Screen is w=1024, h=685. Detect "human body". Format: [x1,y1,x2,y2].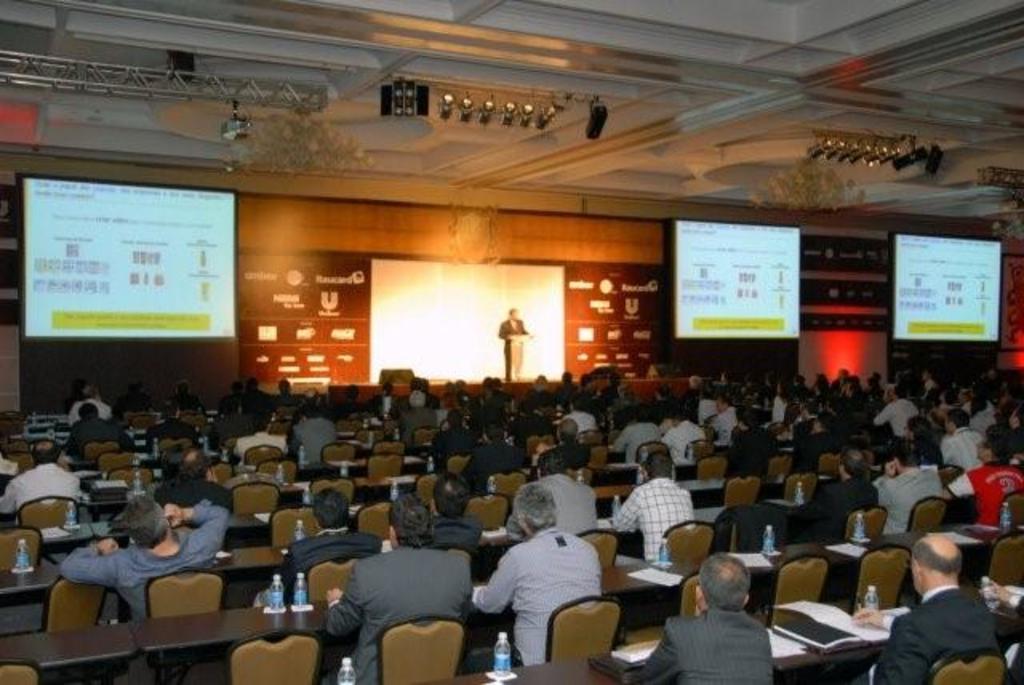
[792,397,822,450].
